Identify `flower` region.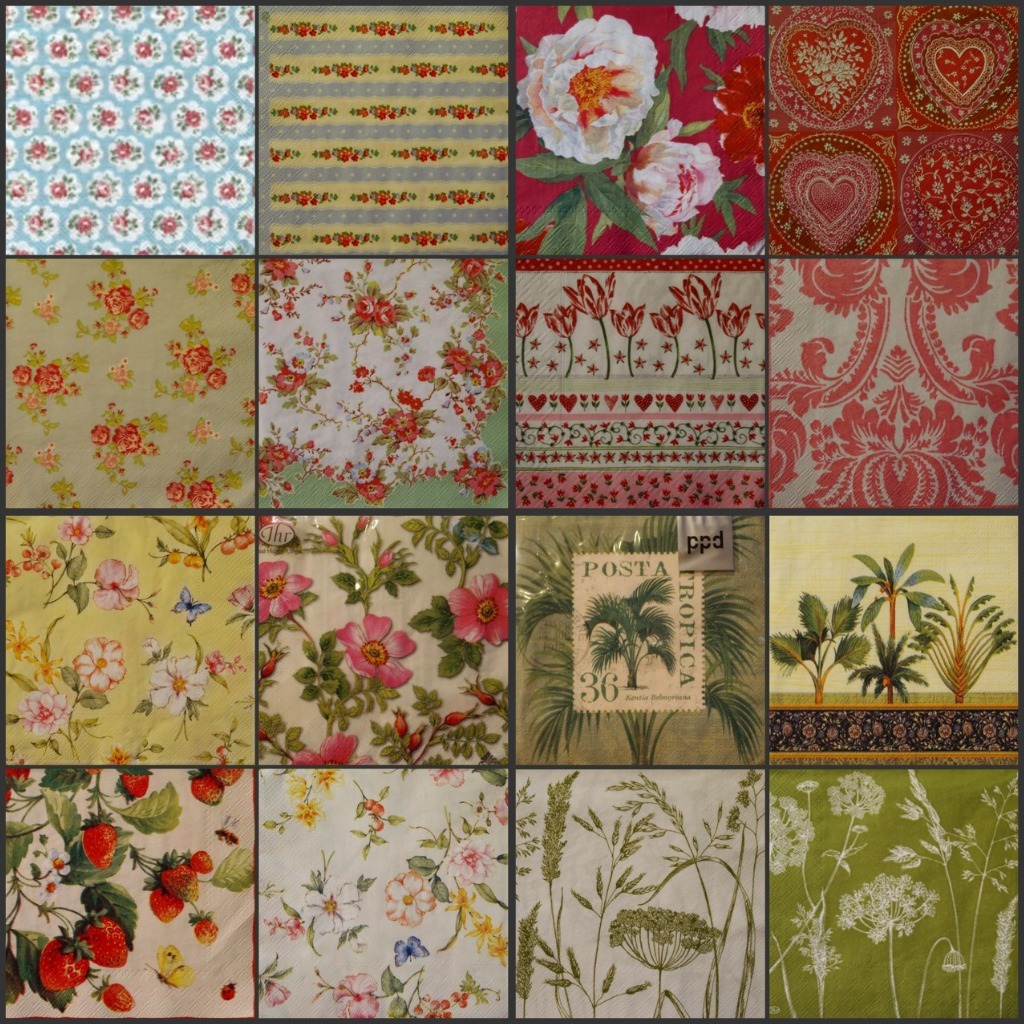
Region: detection(116, 426, 146, 460).
